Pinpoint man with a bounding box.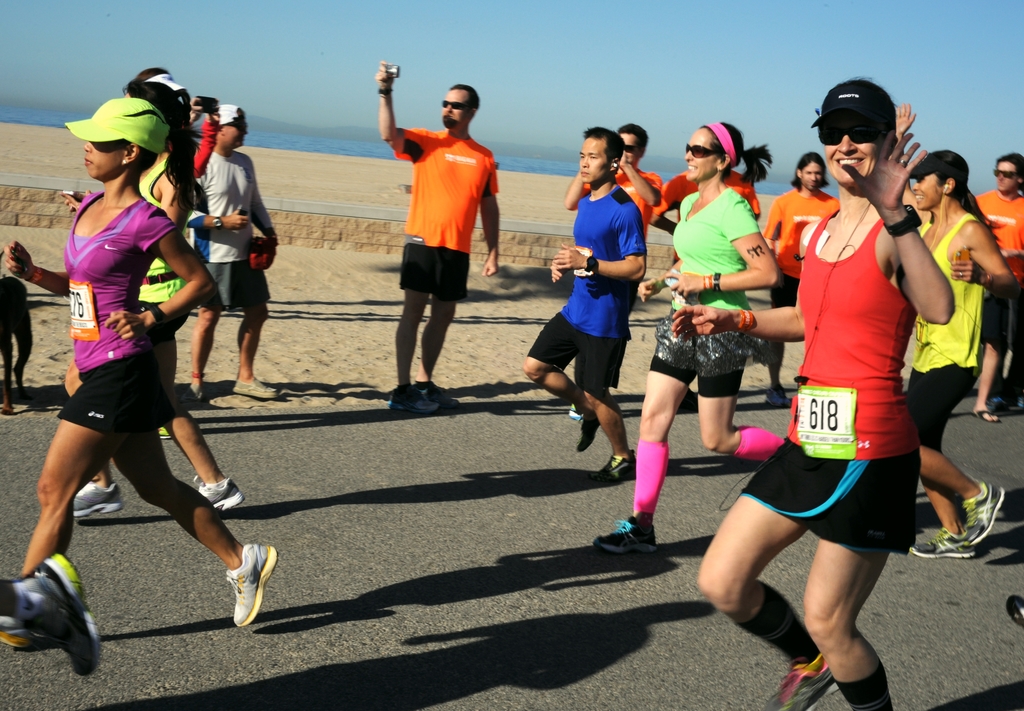
rect(757, 160, 842, 410).
